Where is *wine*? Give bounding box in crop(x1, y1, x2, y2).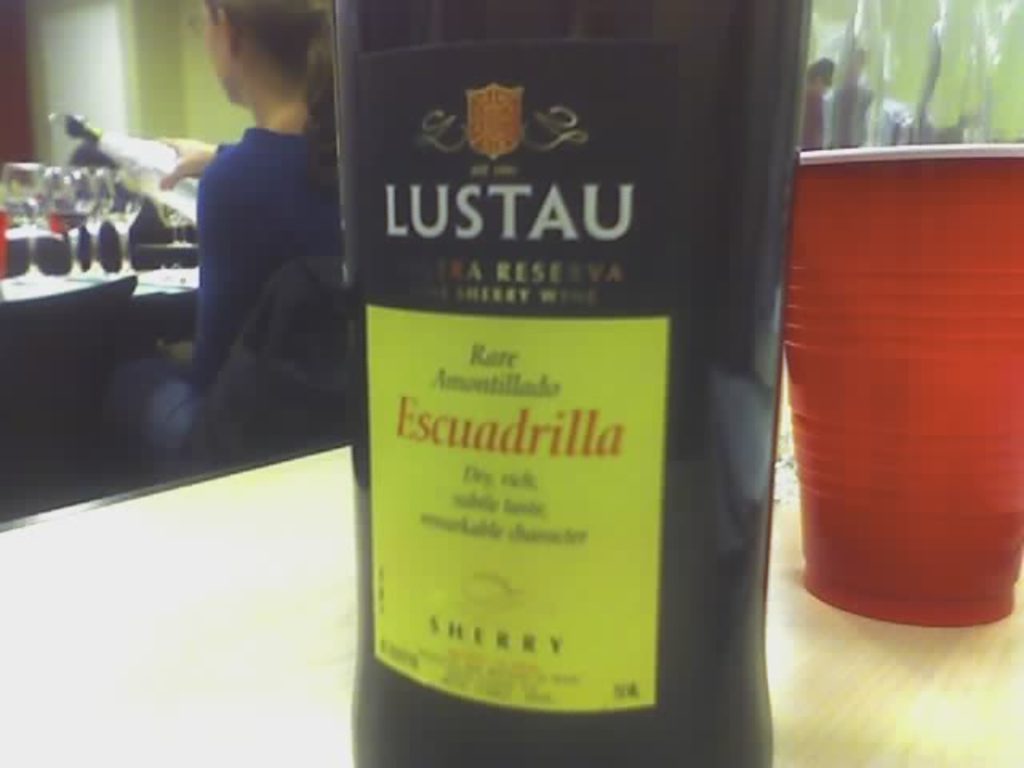
crop(64, 112, 202, 218).
